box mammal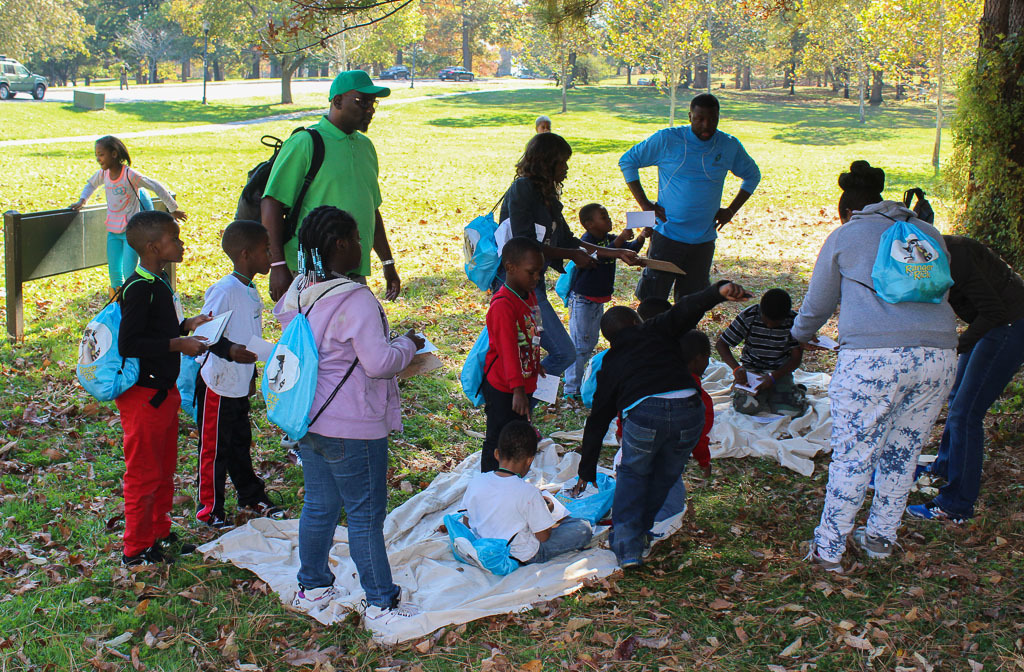
[left=709, top=283, right=810, bottom=414]
